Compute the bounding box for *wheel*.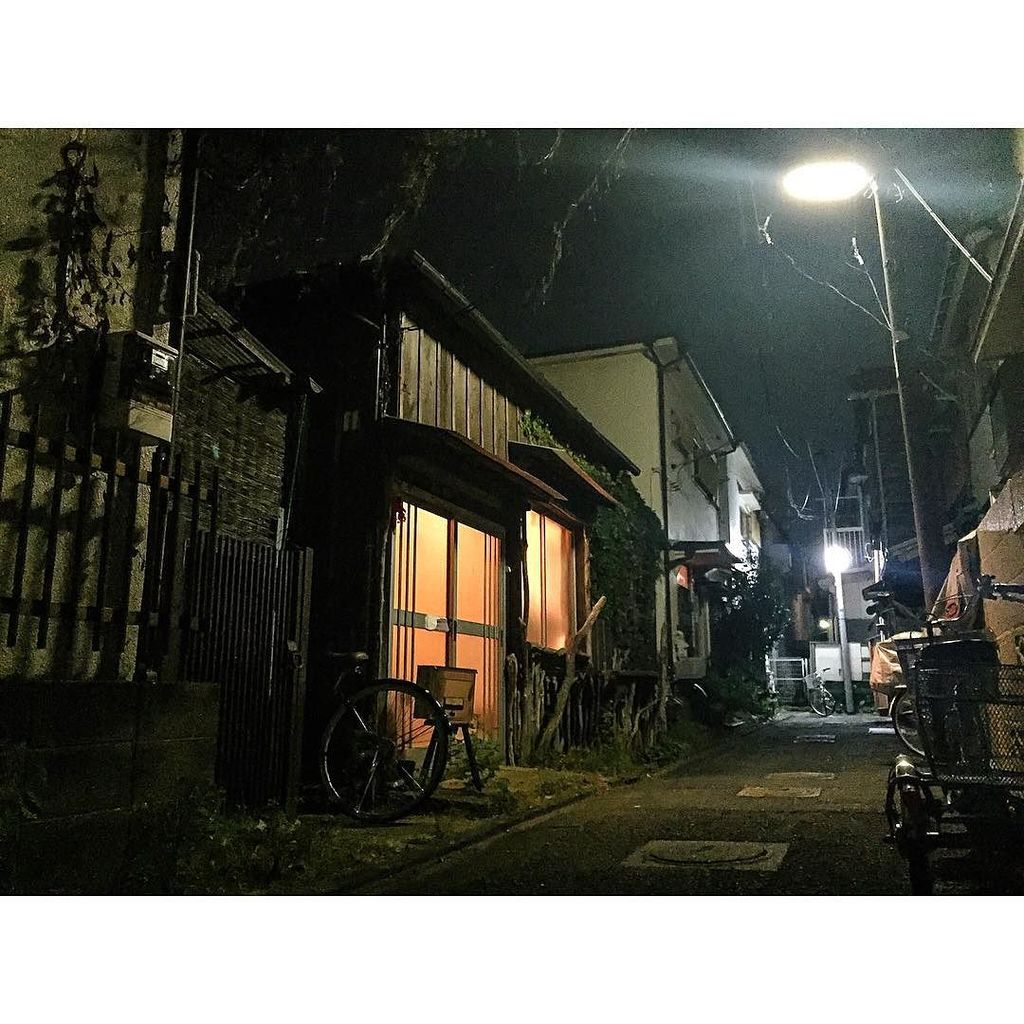
{"x1": 318, "y1": 678, "x2": 466, "y2": 825}.
